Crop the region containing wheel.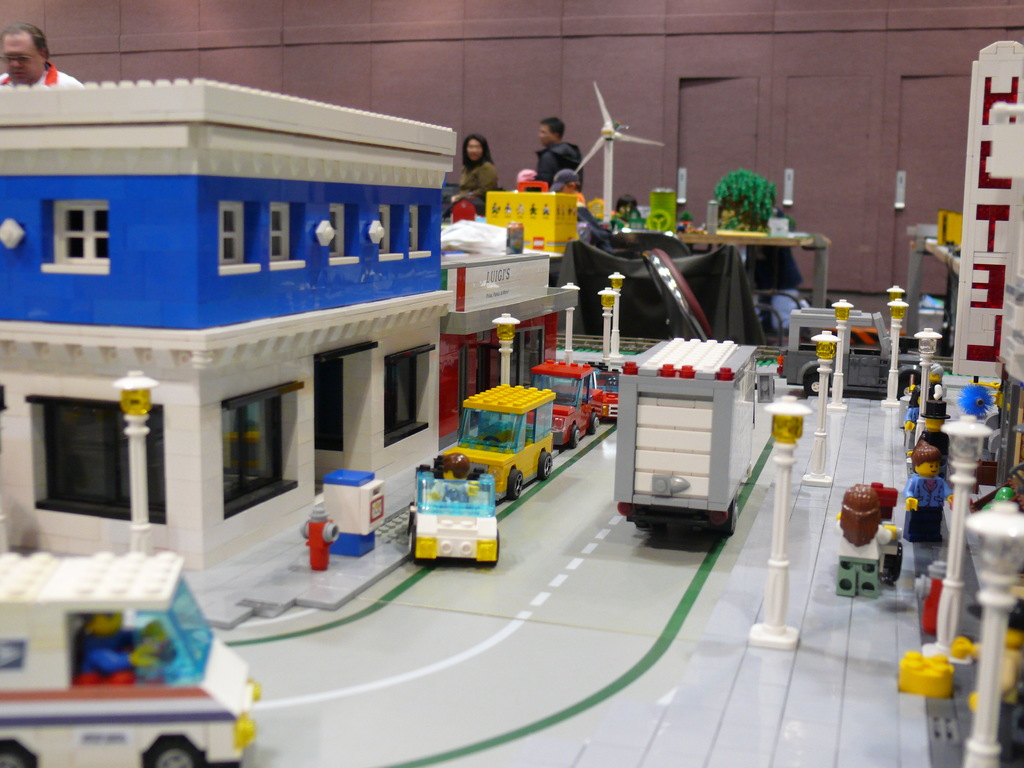
Crop region: (left=898, top=378, right=920, bottom=396).
